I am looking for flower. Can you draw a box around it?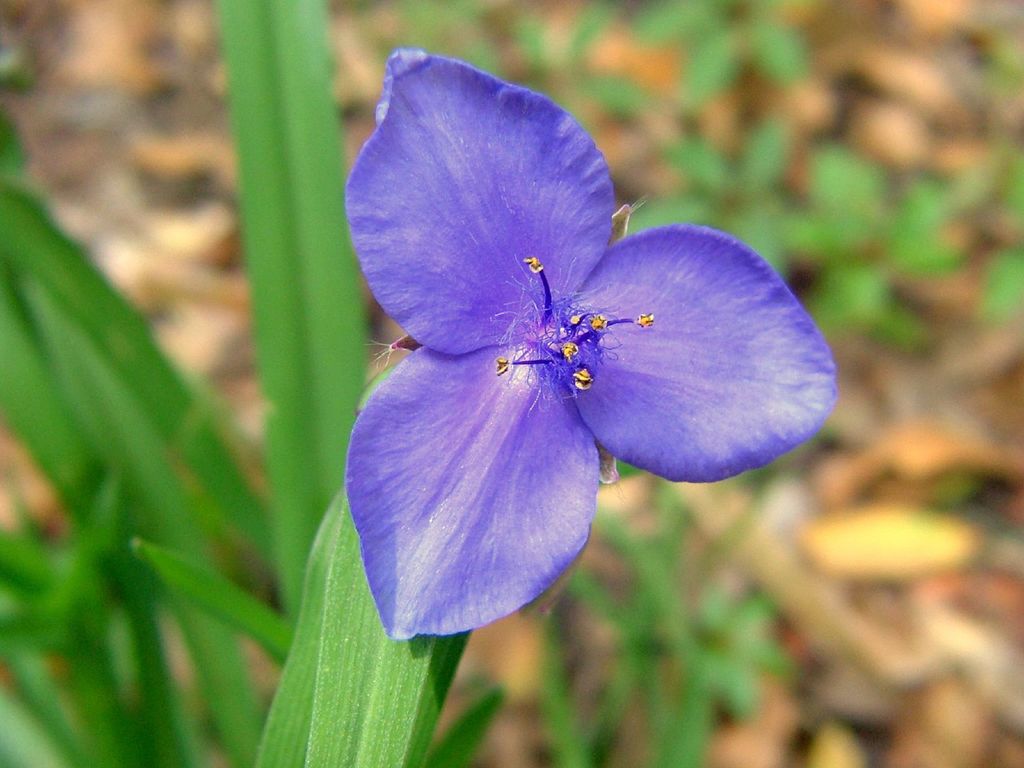
Sure, the bounding box is select_region(324, 61, 822, 636).
